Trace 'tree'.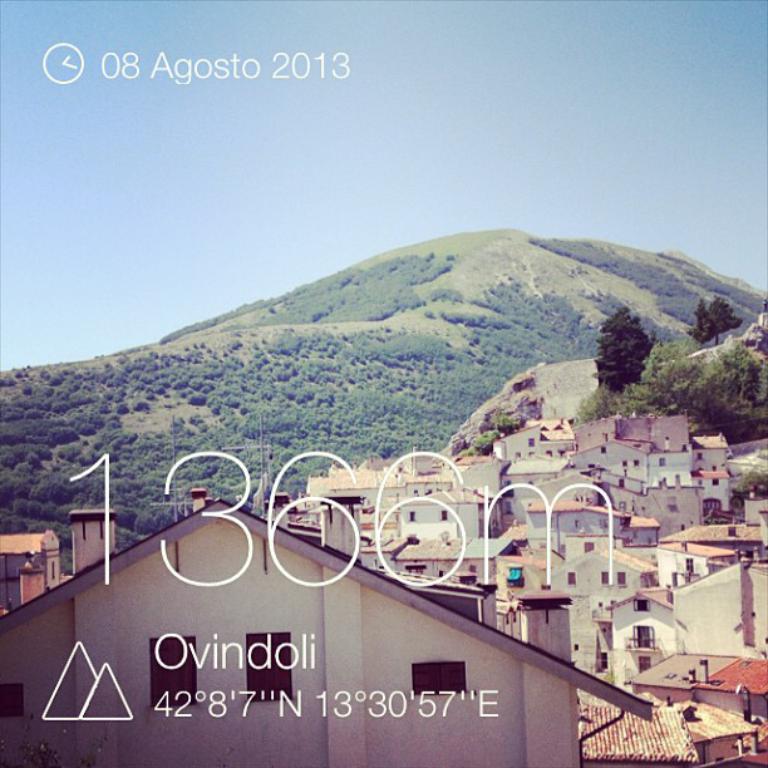
Traced to pyautogui.locateOnScreen(719, 329, 767, 409).
